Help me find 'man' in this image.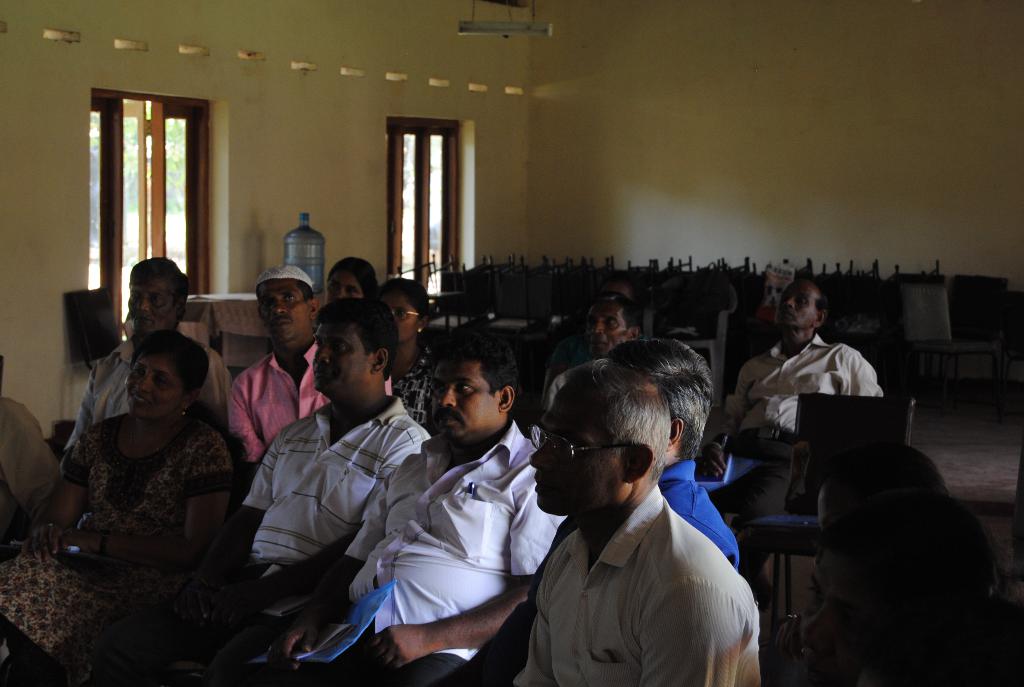
Found it: [246, 324, 566, 686].
